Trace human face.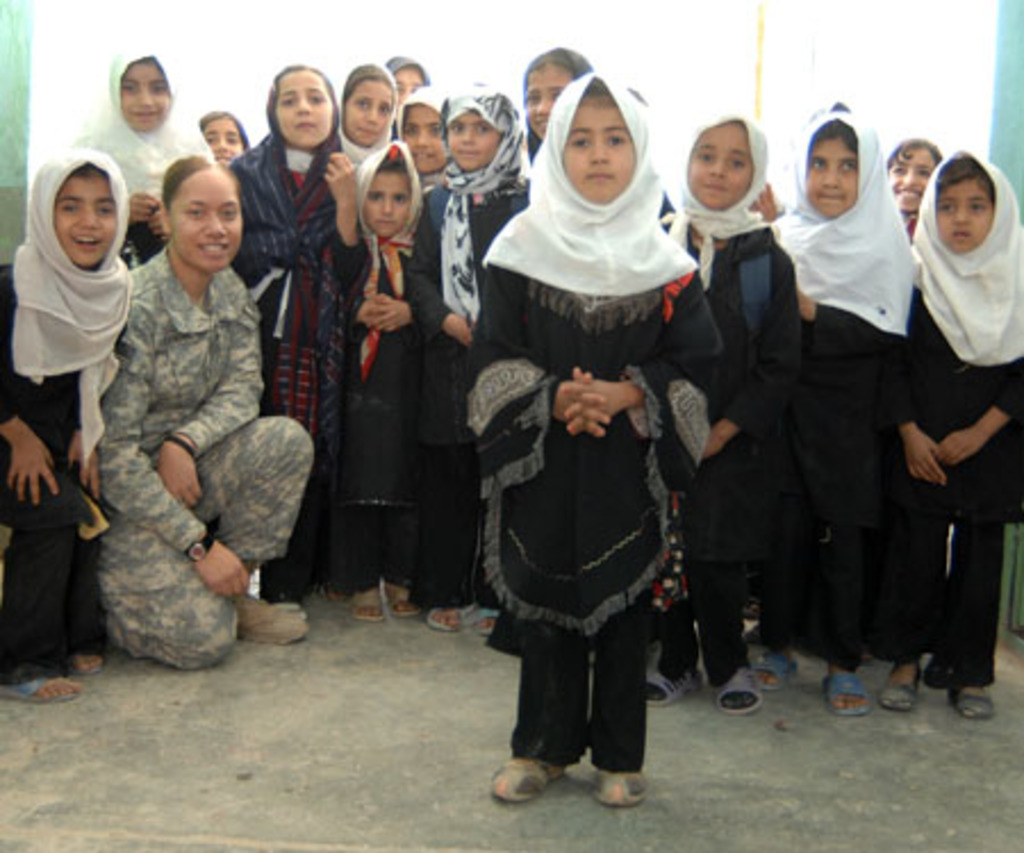
Traced to left=669, top=118, right=758, bottom=225.
